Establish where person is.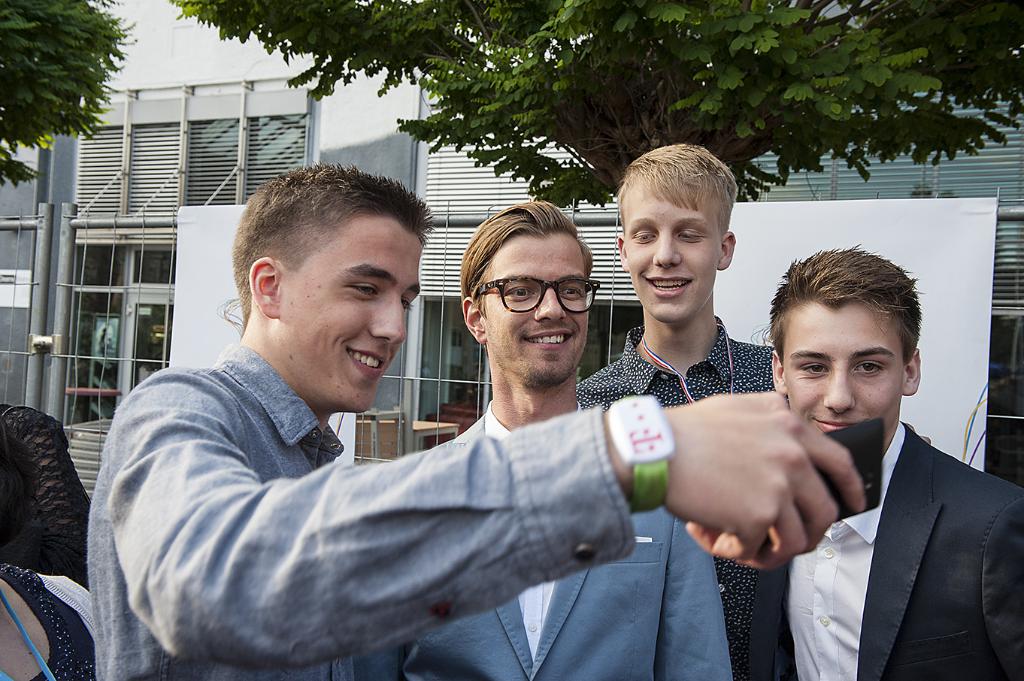
Established at (357,204,734,680).
